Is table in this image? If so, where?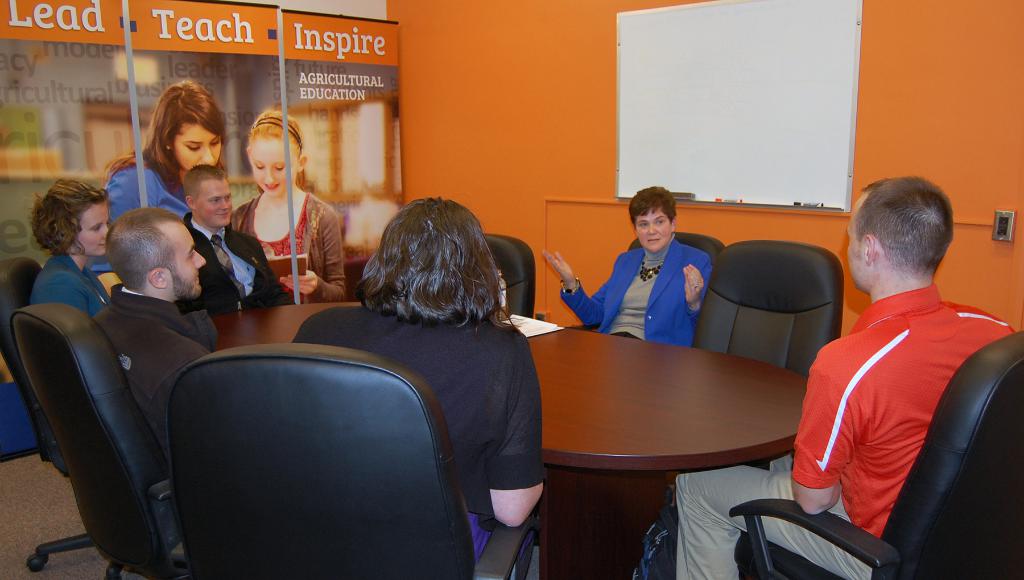
Yes, at rect(99, 302, 858, 571).
